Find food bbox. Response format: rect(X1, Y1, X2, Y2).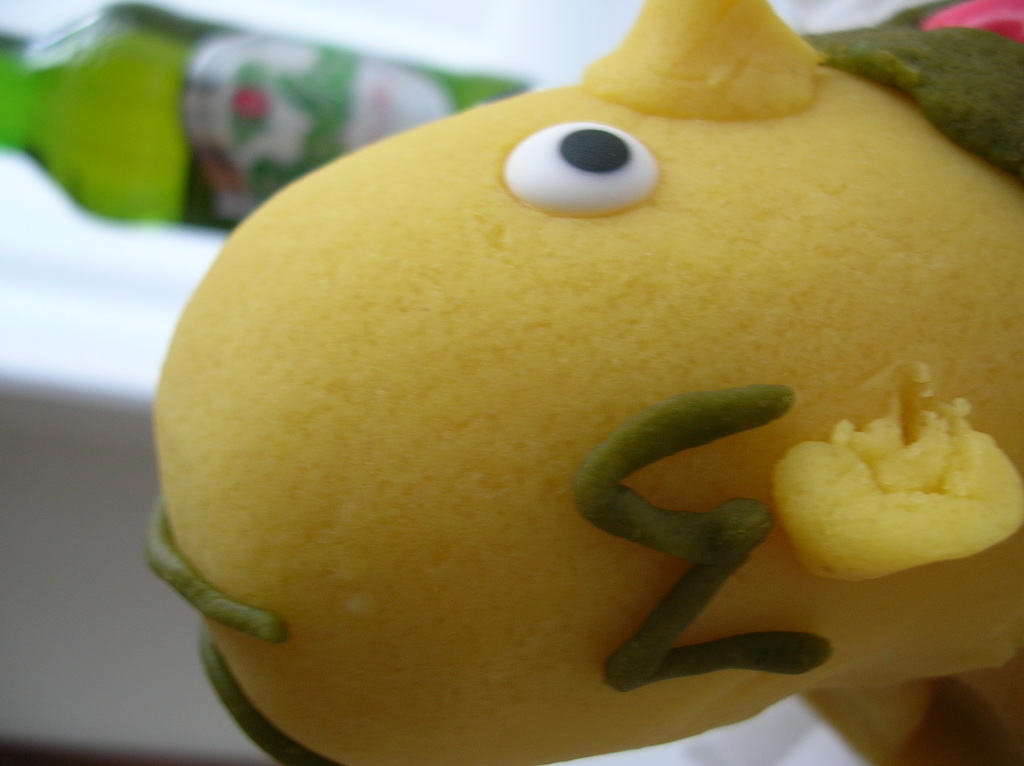
rect(149, 3, 1023, 765).
